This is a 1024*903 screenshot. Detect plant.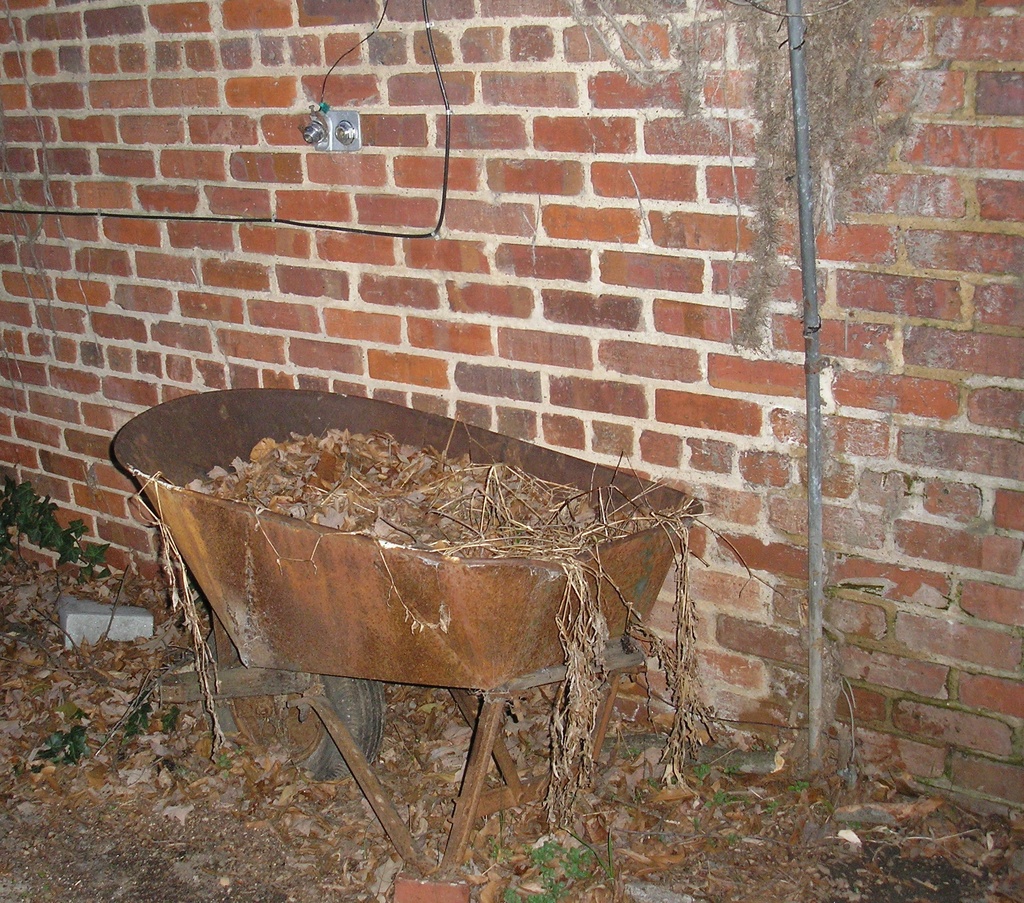
detection(0, 465, 115, 576).
